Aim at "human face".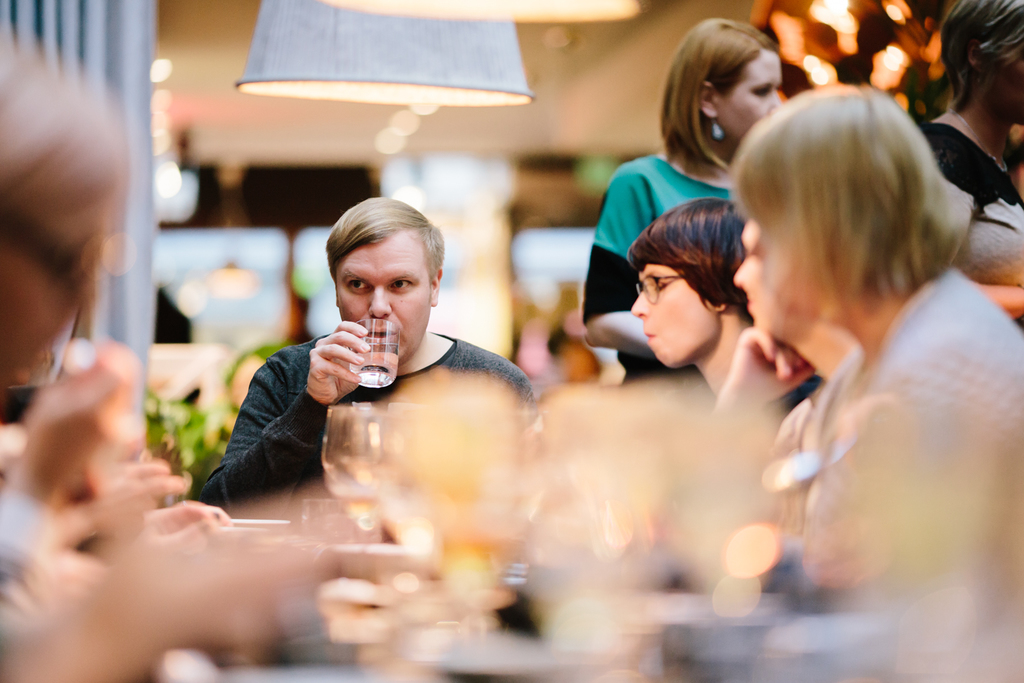
Aimed at 733 221 780 332.
